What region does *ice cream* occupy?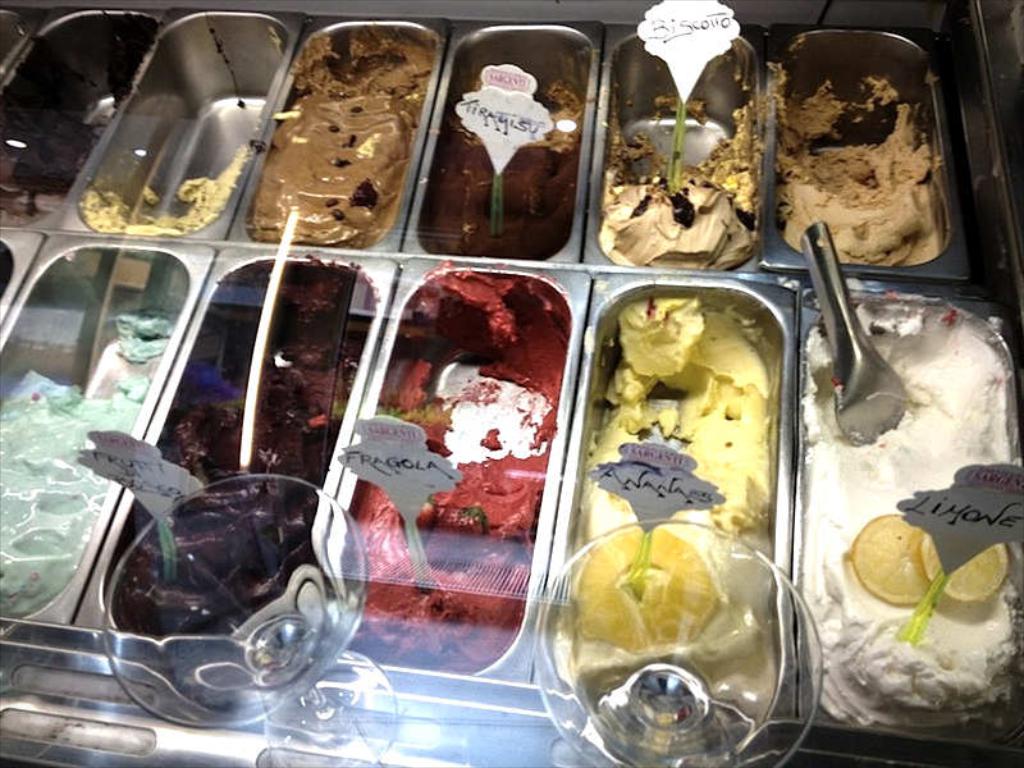
crop(803, 294, 1023, 726).
